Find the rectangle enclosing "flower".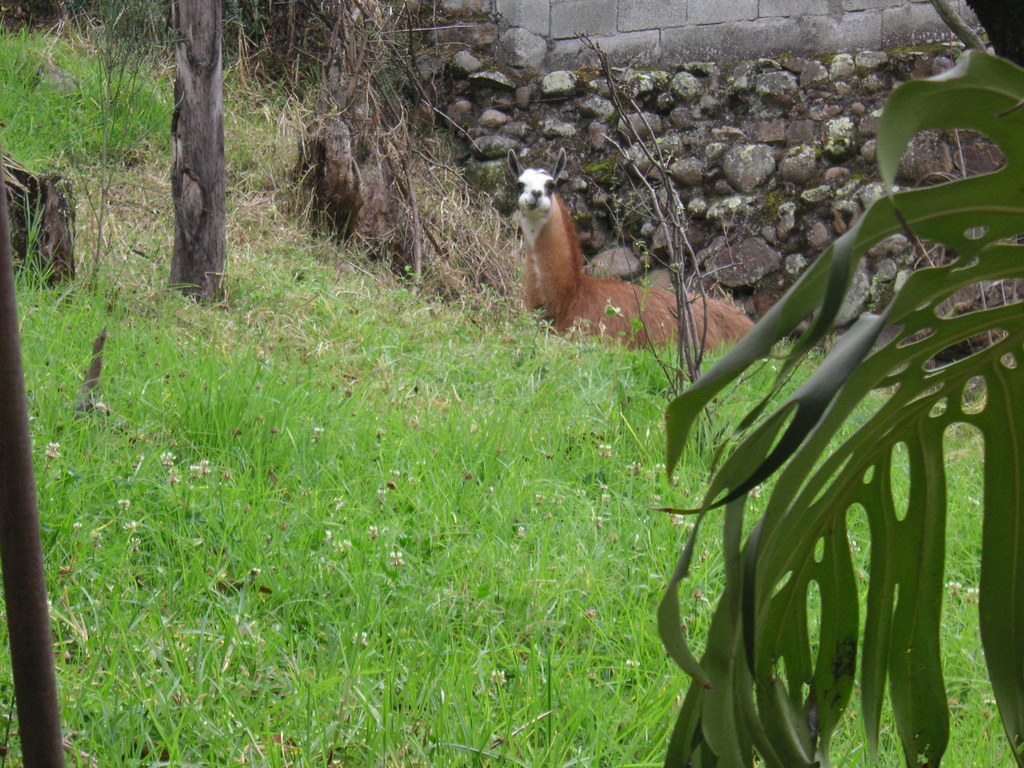
964, 584, 980, 600.
